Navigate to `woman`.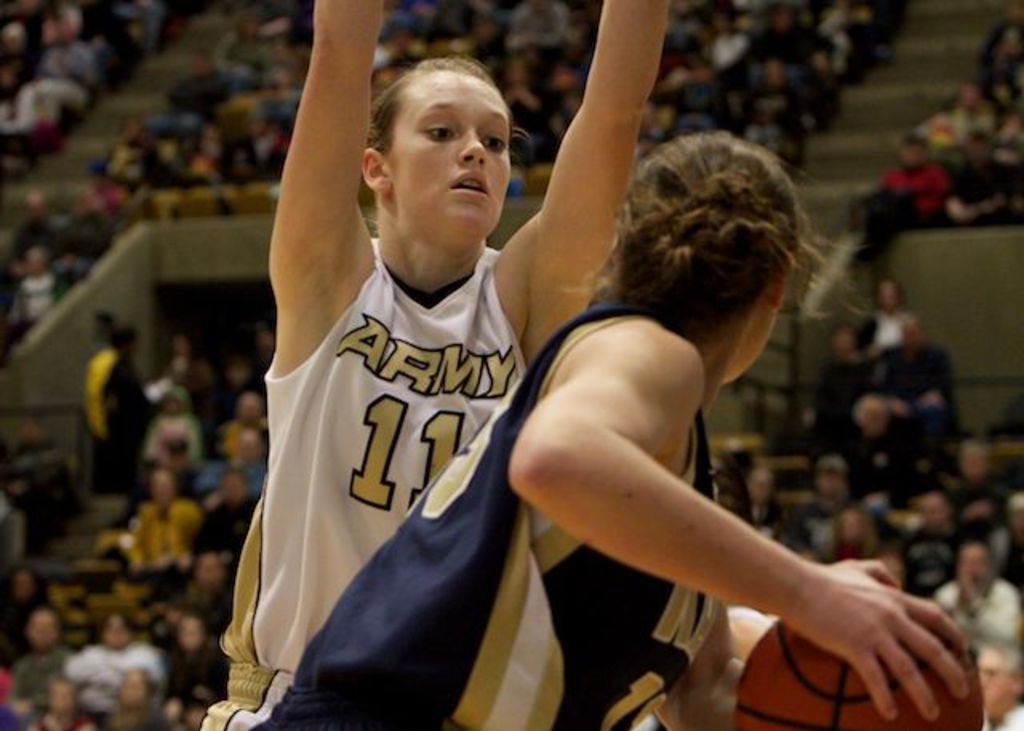
Navigation target: x1=246, y1=126, x2=973, y2=729.
